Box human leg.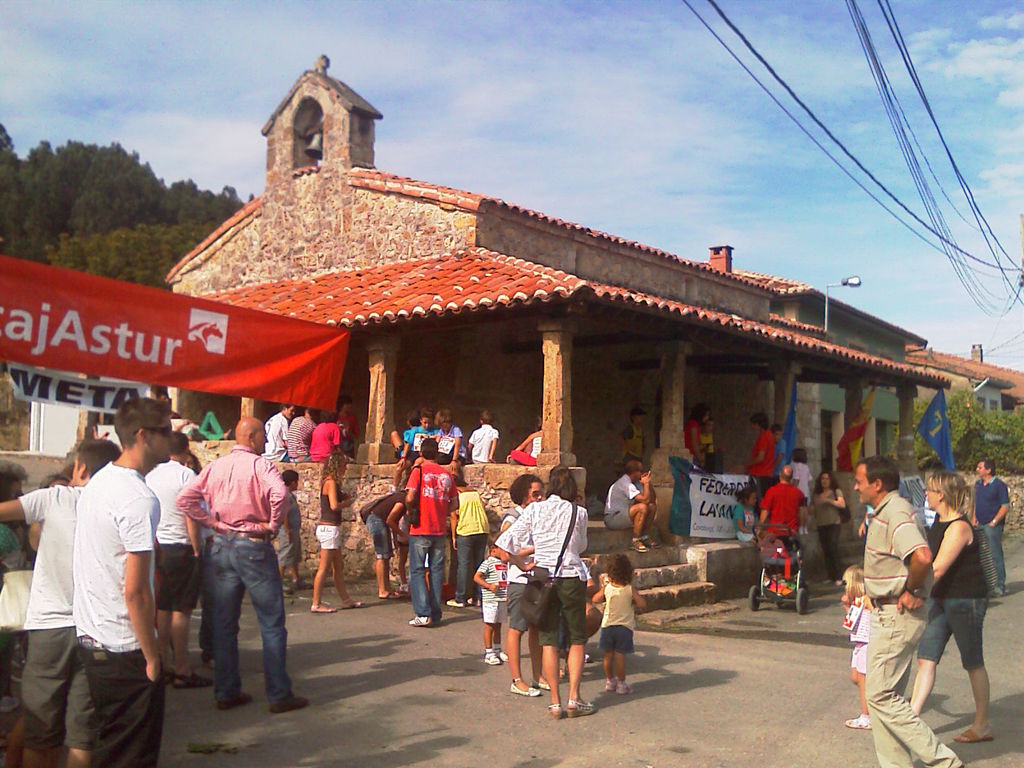
x1=477 y1=596 x2=500 y2=666.
